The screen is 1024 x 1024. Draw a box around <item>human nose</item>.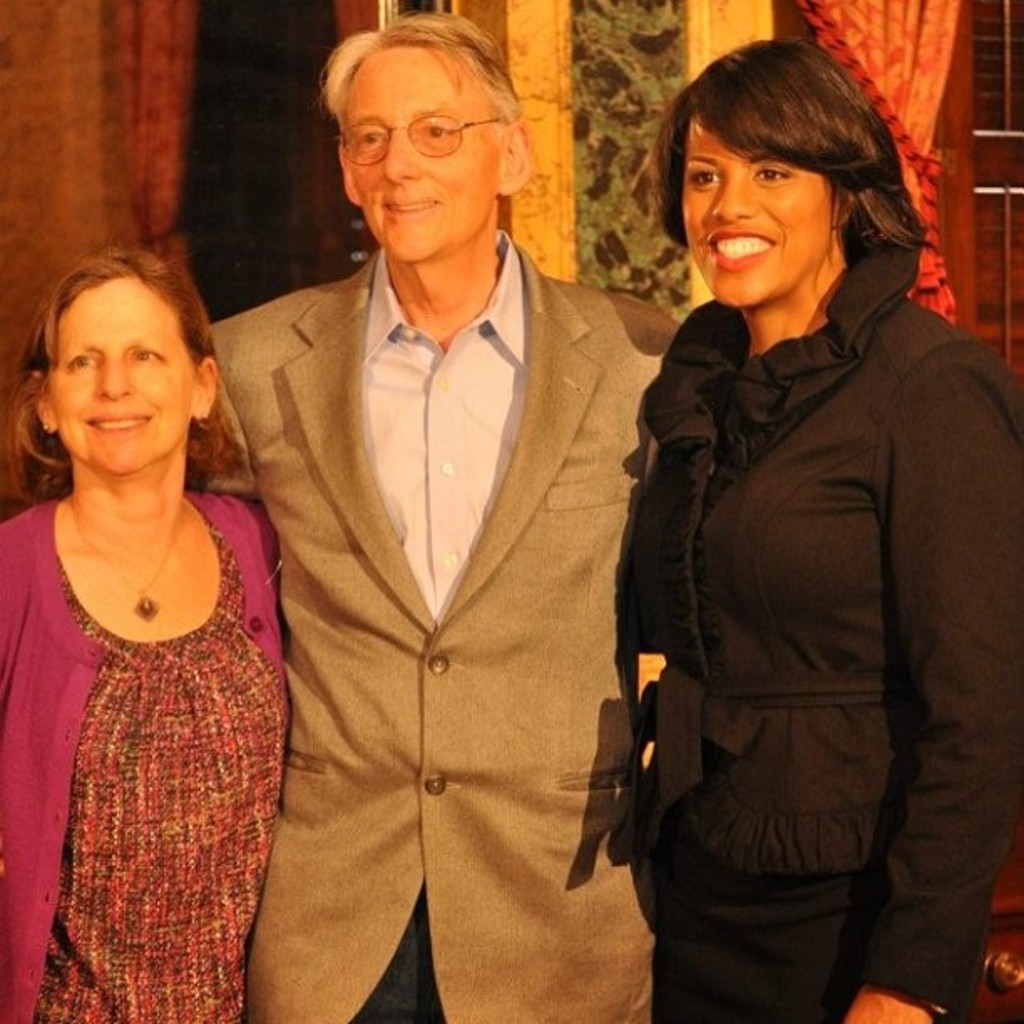
box(704, 169, 758, 223).
